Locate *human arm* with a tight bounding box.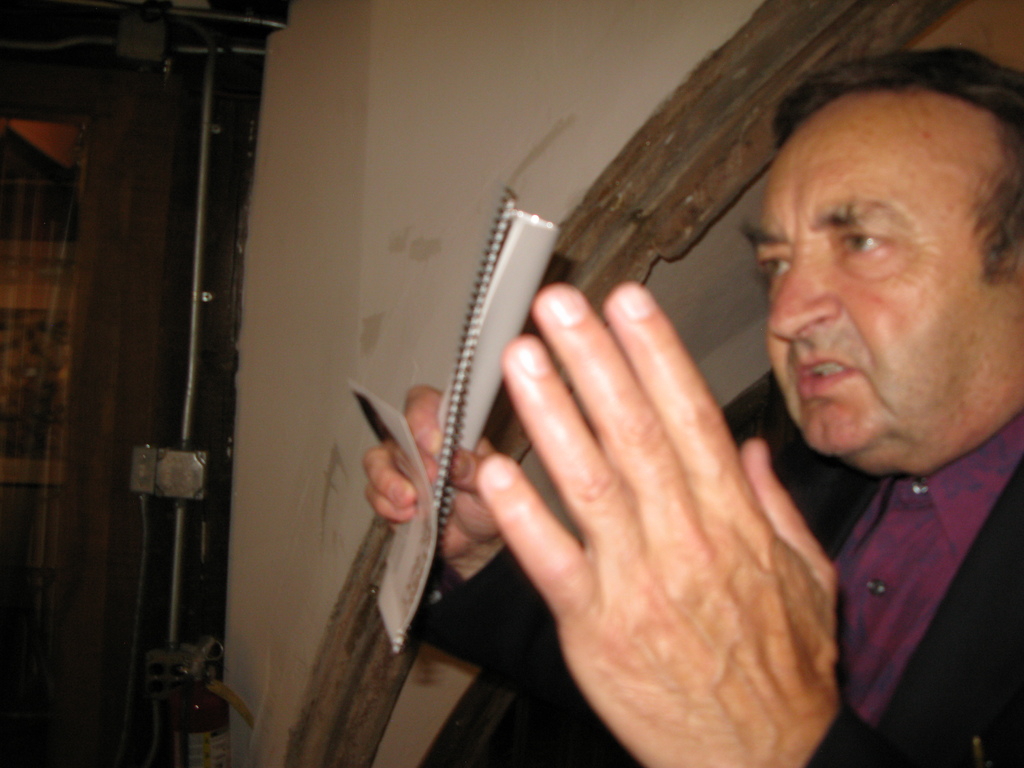
box(357, 377, 574, 691).
